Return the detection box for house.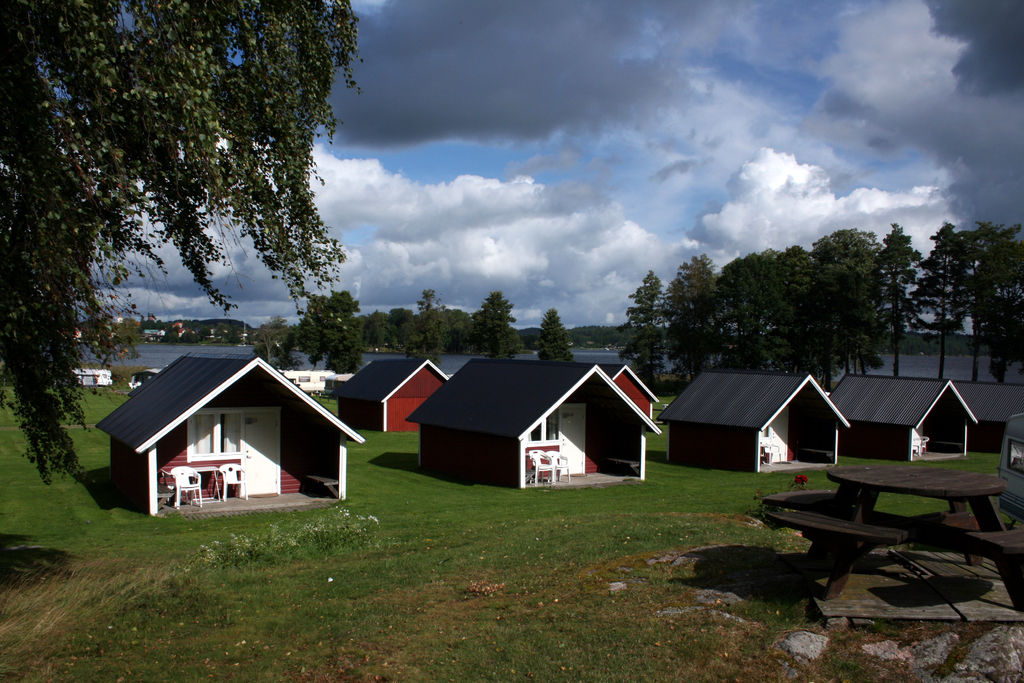
{"x1": 329, "y1": 356, "x2": 456, "y2": 432}.
